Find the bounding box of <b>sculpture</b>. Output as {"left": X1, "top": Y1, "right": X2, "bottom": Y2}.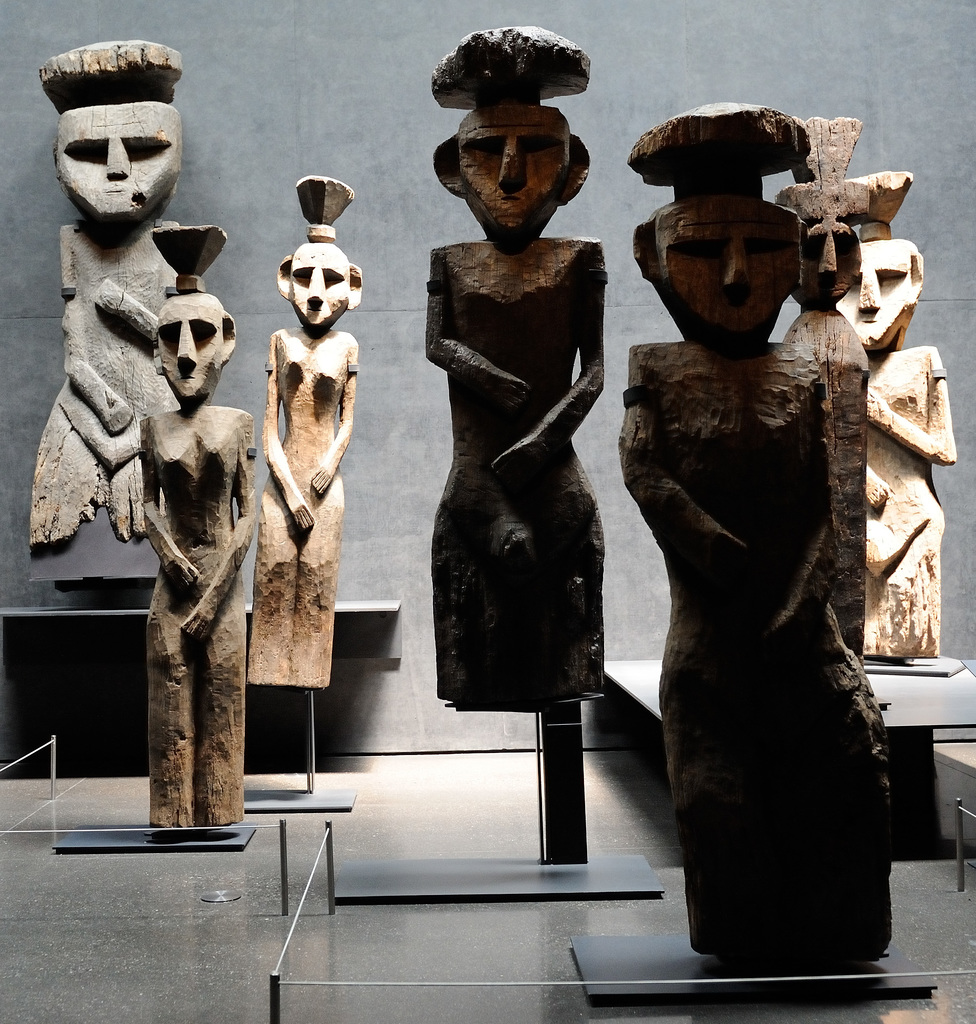
{"left": 244, "top": 167, "right": 363, "bottom": 698}.
